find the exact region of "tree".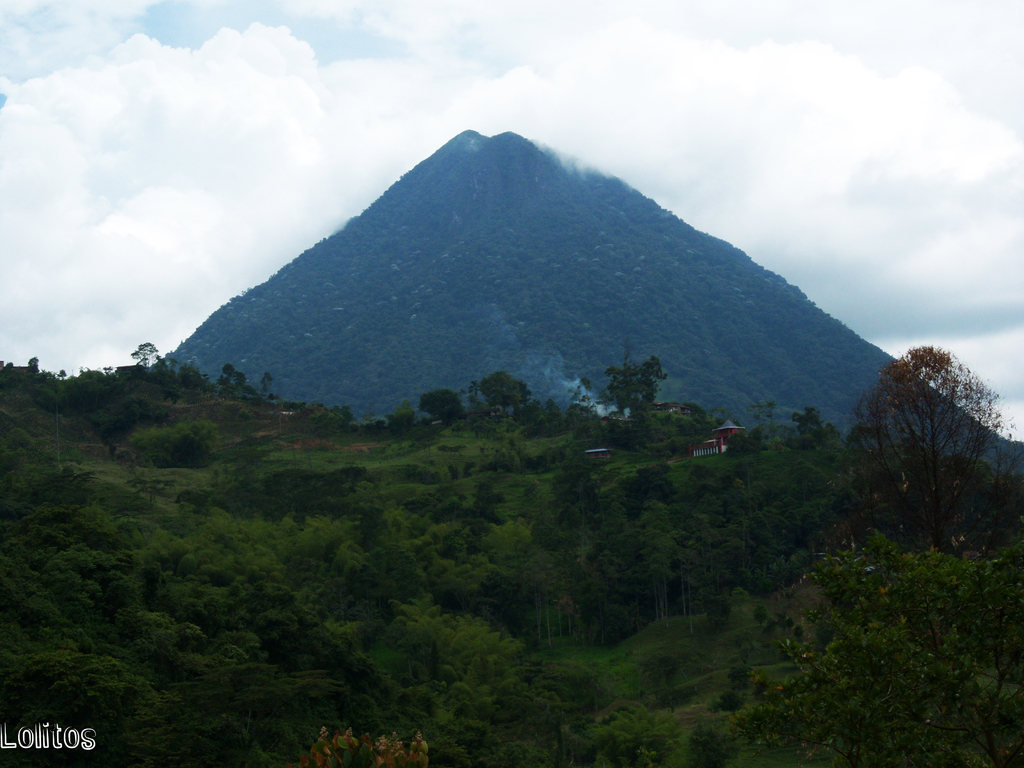
Exact region: box=[858, 312, 1004, 576].
